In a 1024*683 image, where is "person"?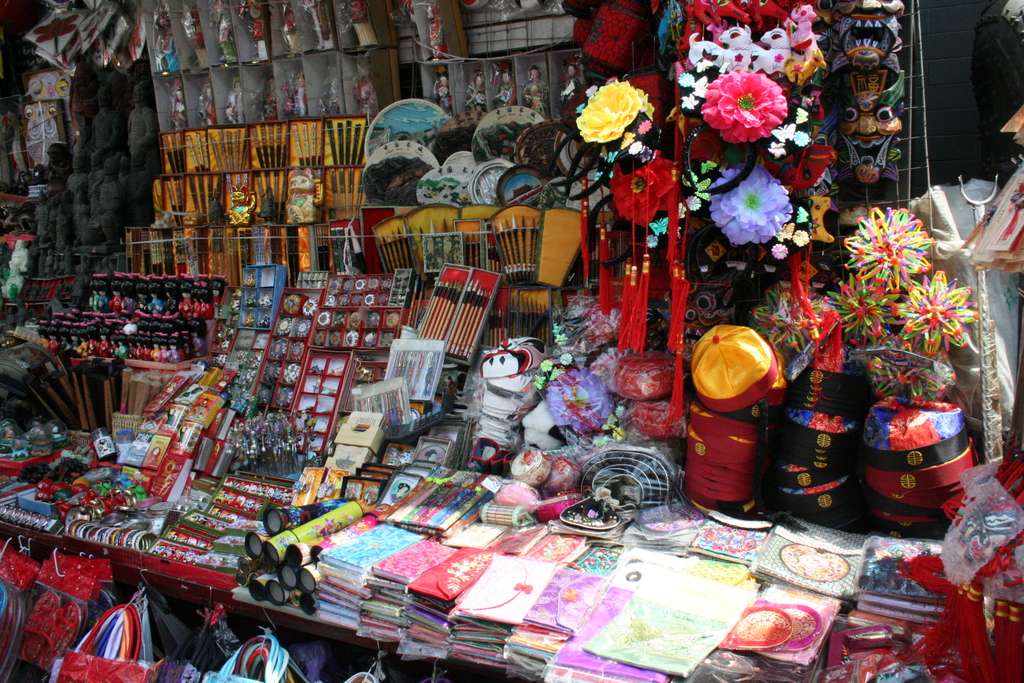
region(121, 151, 152, 229).
